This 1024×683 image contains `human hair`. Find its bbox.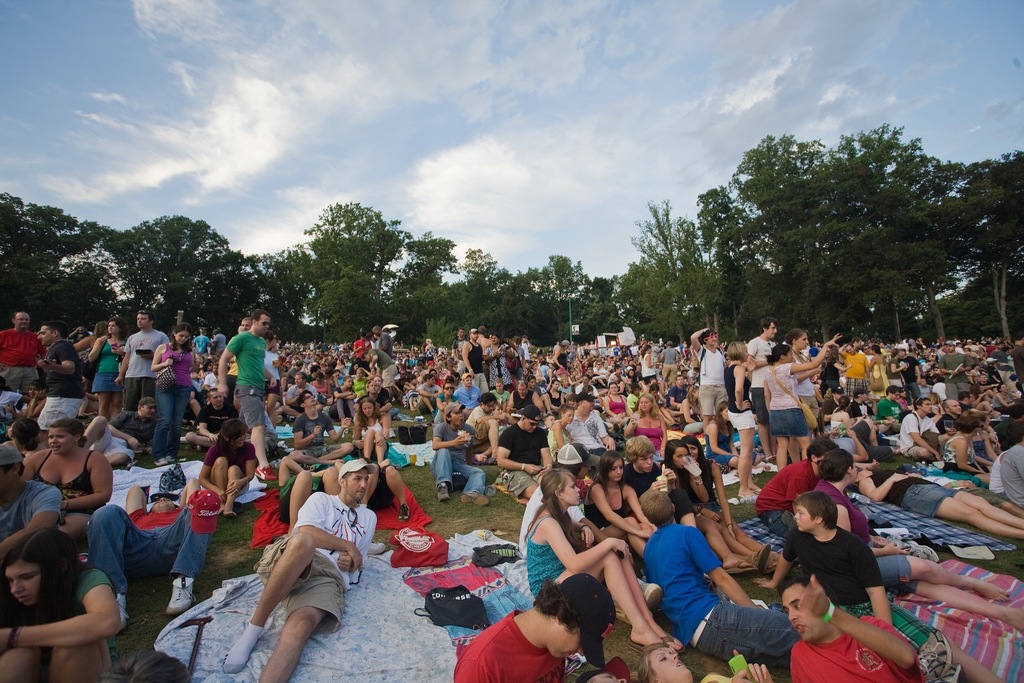
<region>663, 439, 688, 478</region>.
